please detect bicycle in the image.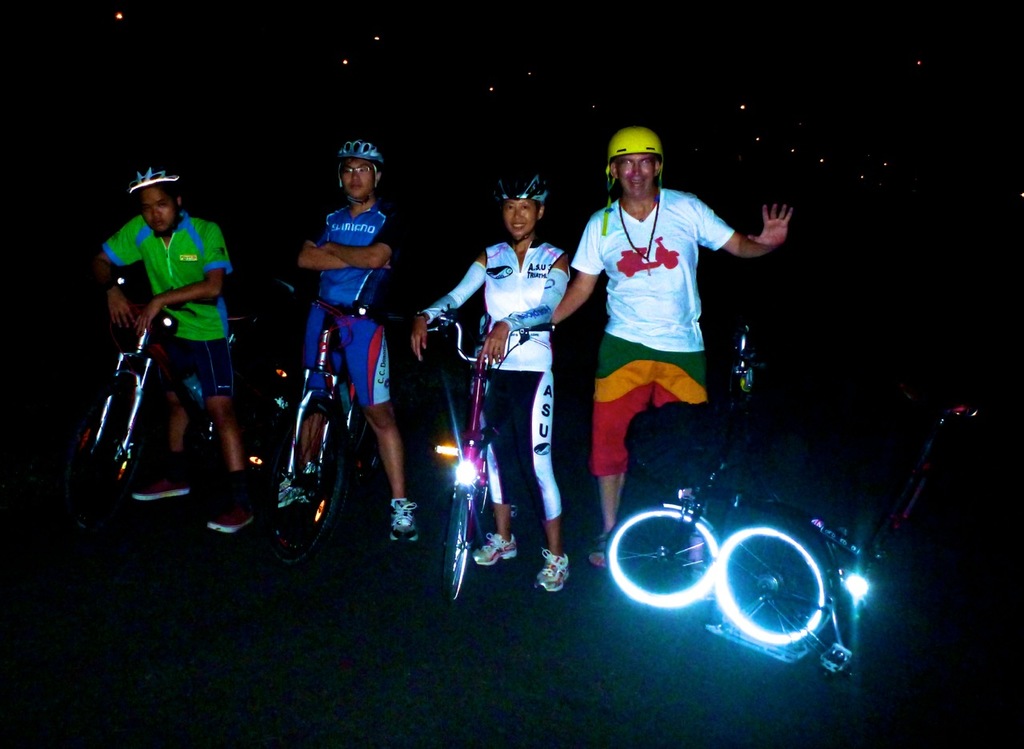
[x1=412, y1=304, x2=557, y2=603].
